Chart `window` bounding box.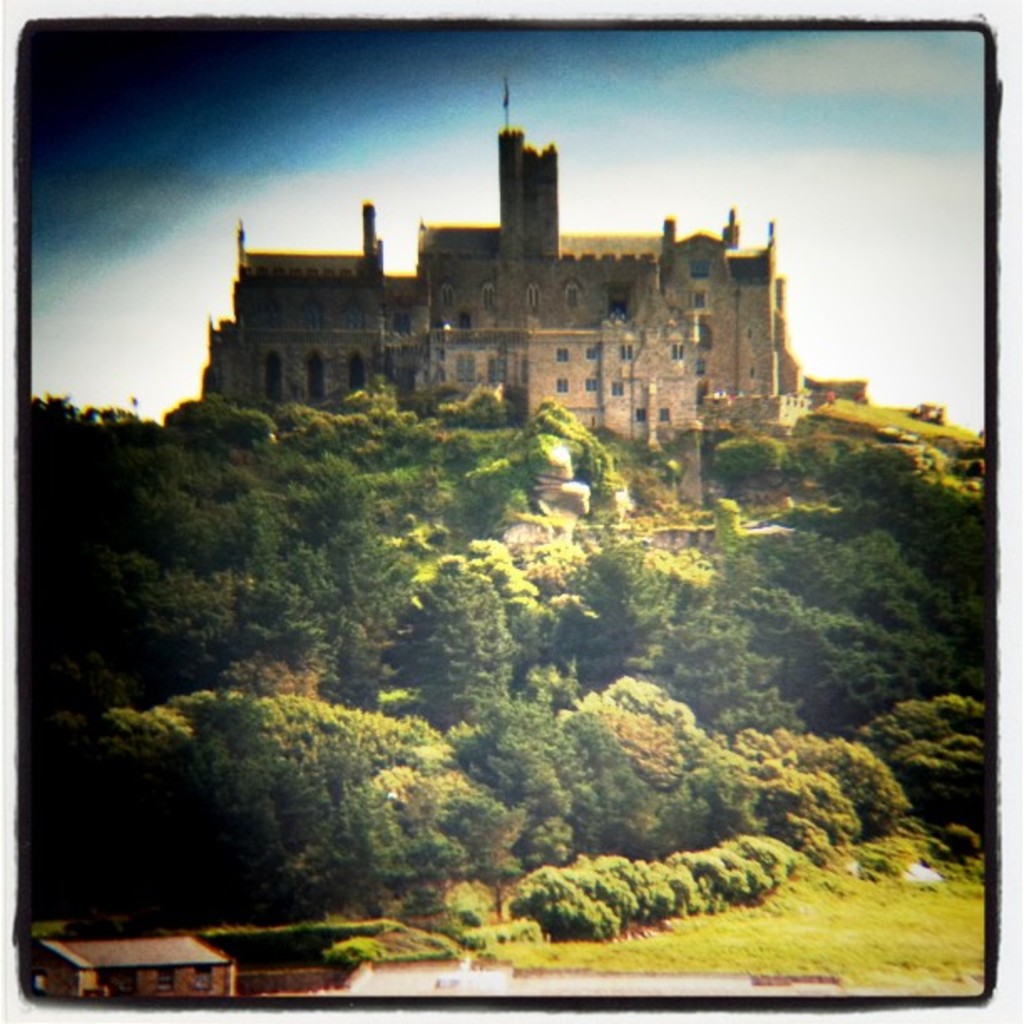
Charted: {"left": 559, "top": 373, "right": 566, "bottom": 393}.
